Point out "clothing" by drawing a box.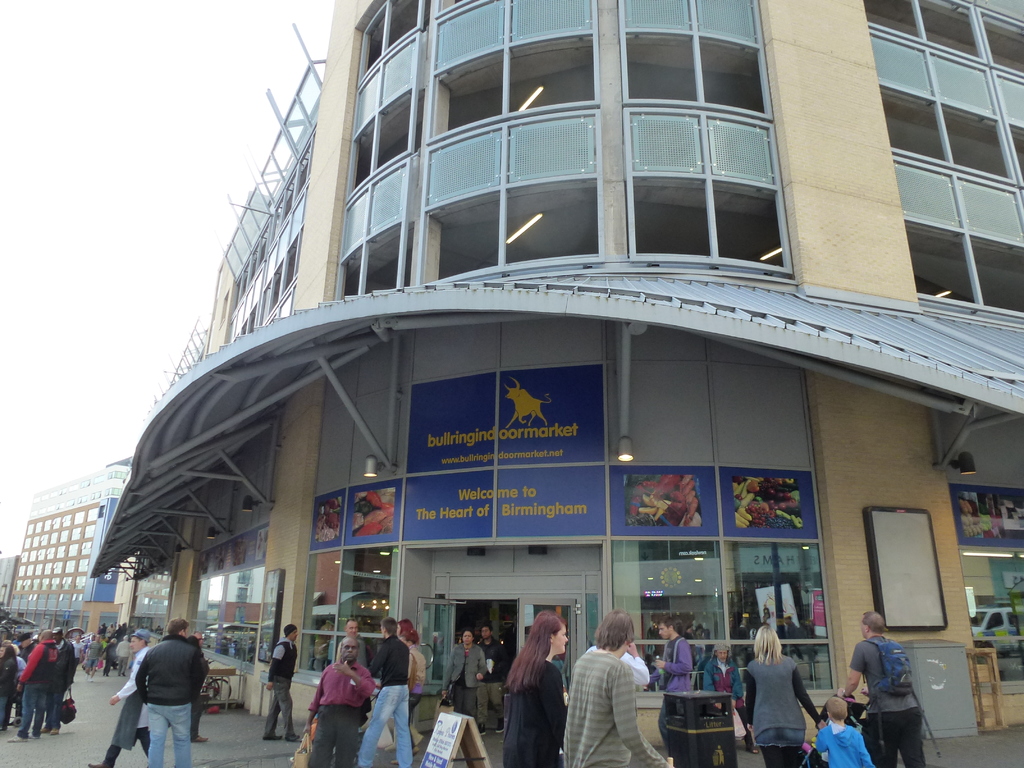
(left=404, top=644, right=427, bottom=716).
